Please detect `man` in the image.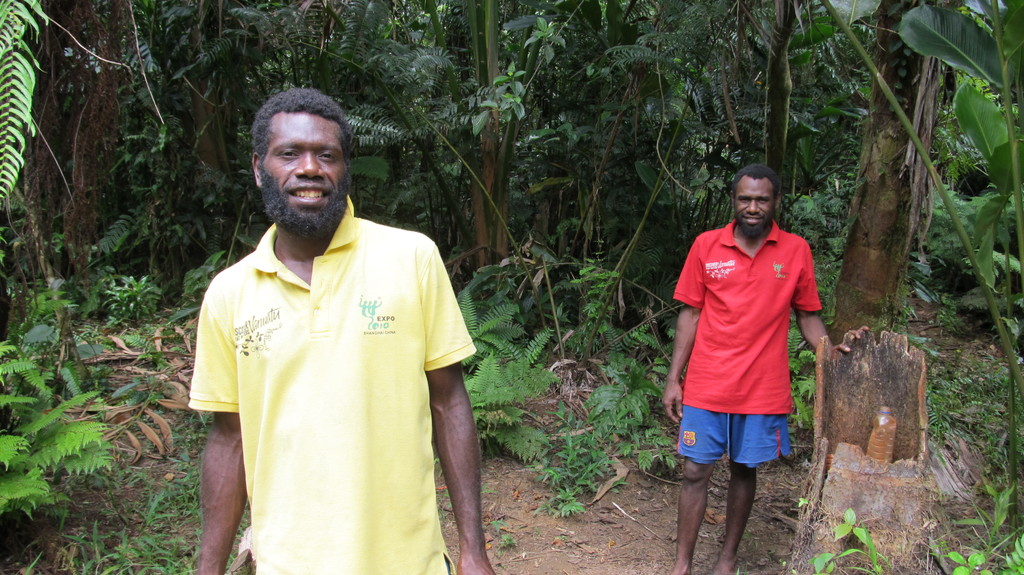
left=659, top=168, right=866, bottom=574.
